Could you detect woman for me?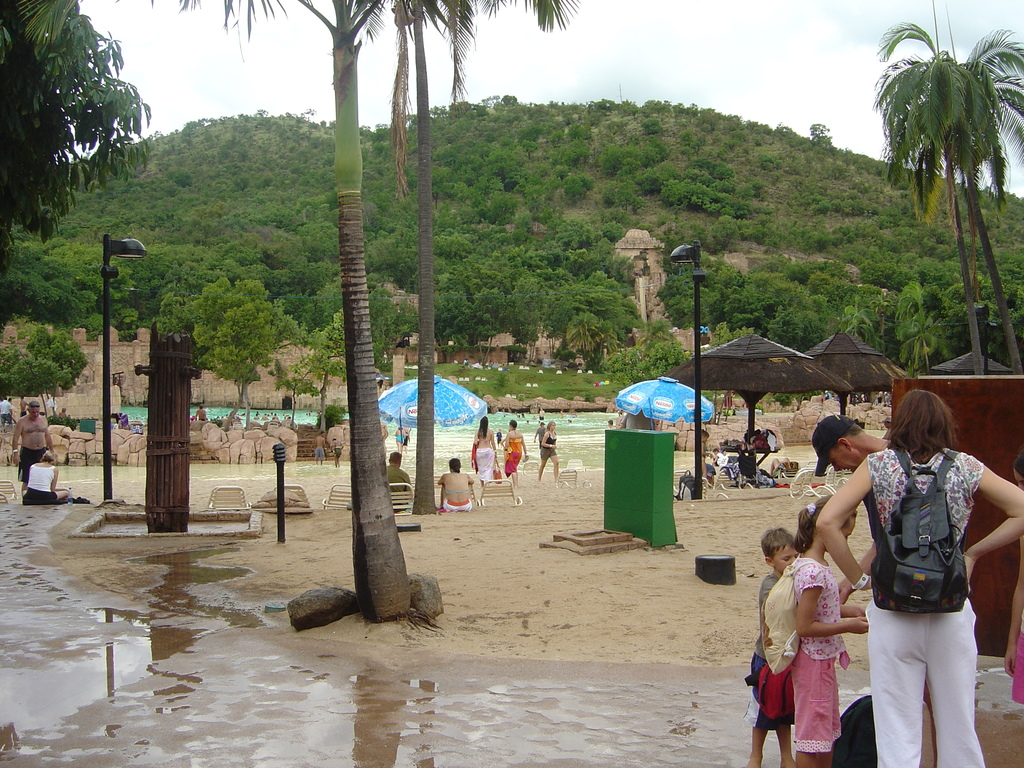
Detection result: rect(536, 420, 561, 485).
